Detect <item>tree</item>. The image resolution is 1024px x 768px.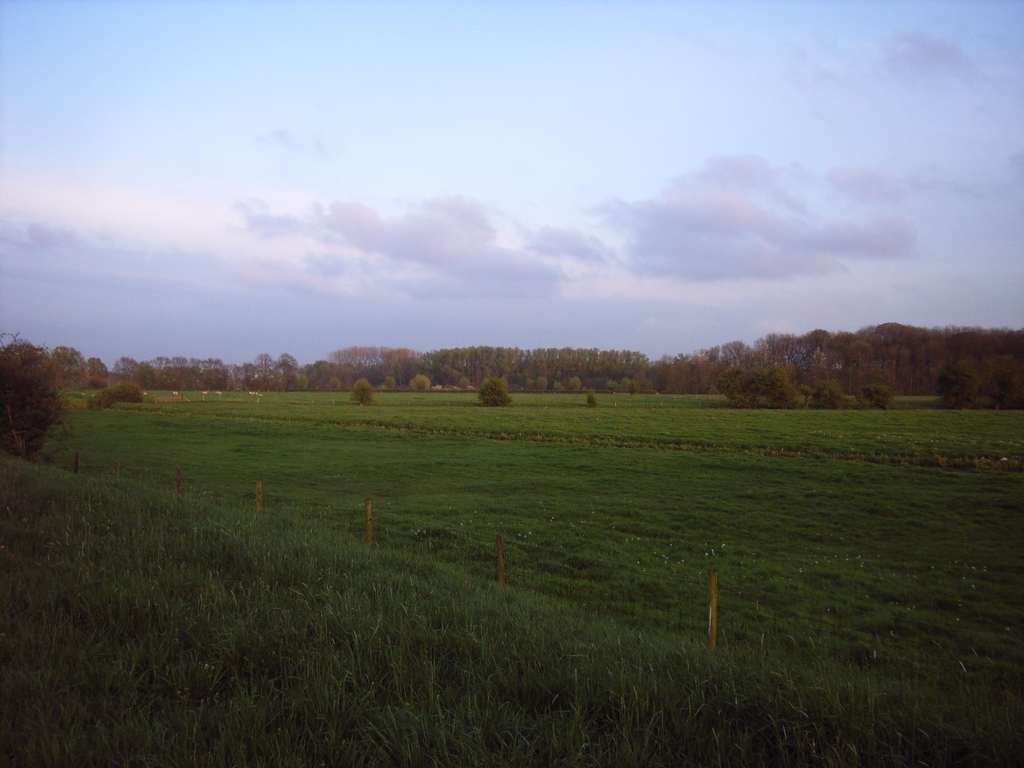
pyautogui.locateOnScreen(760, 371, 803, 412).
